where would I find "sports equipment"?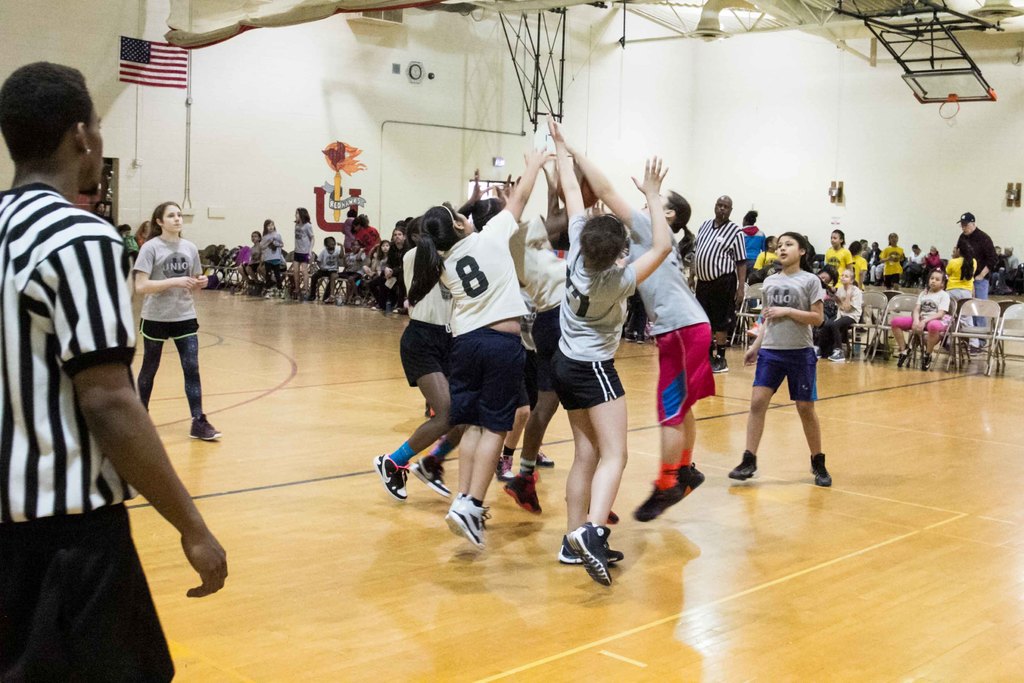
At select_region(681, 462, 706, 491).
